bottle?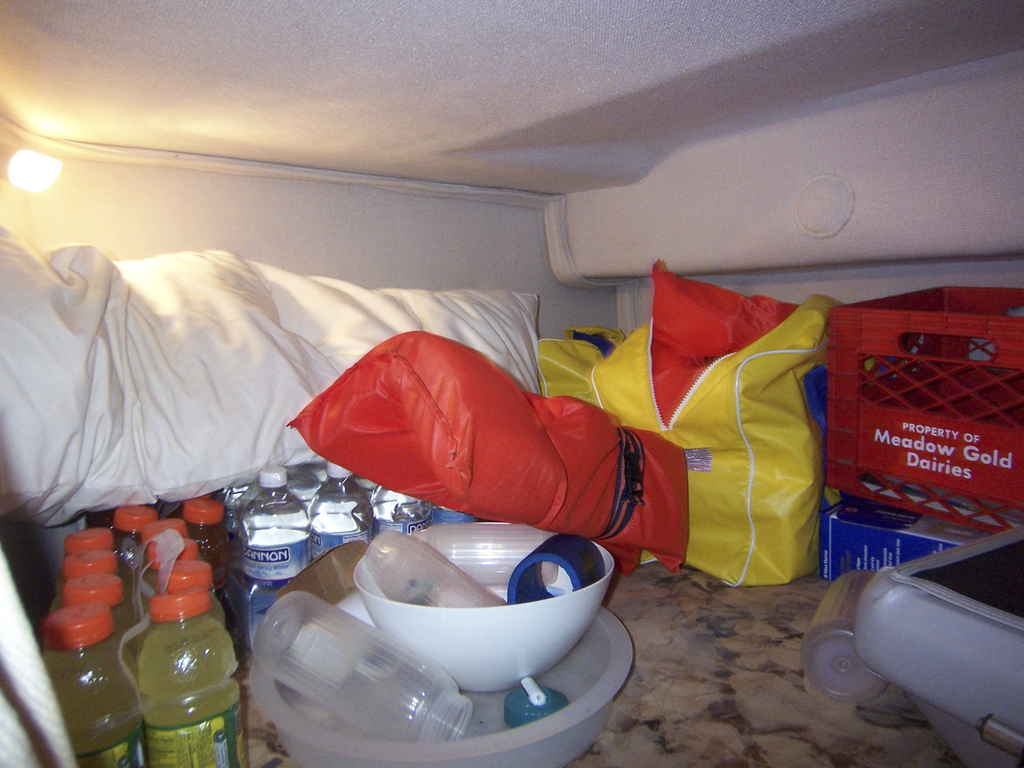
(116,566,218,755)
